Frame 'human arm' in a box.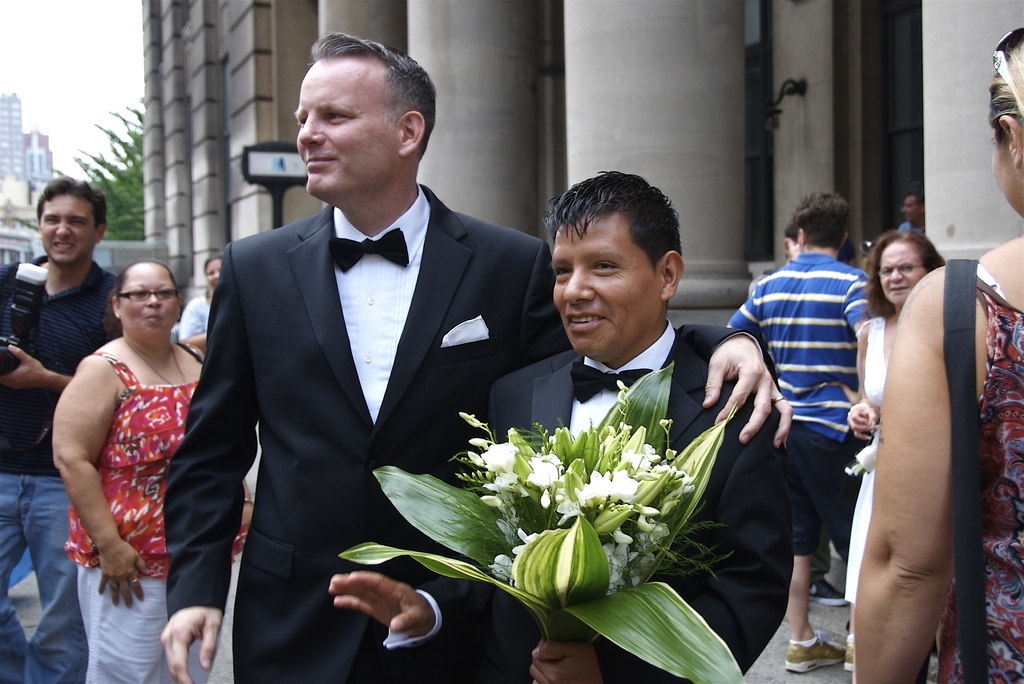
box=[146, 235, 257, 683].
